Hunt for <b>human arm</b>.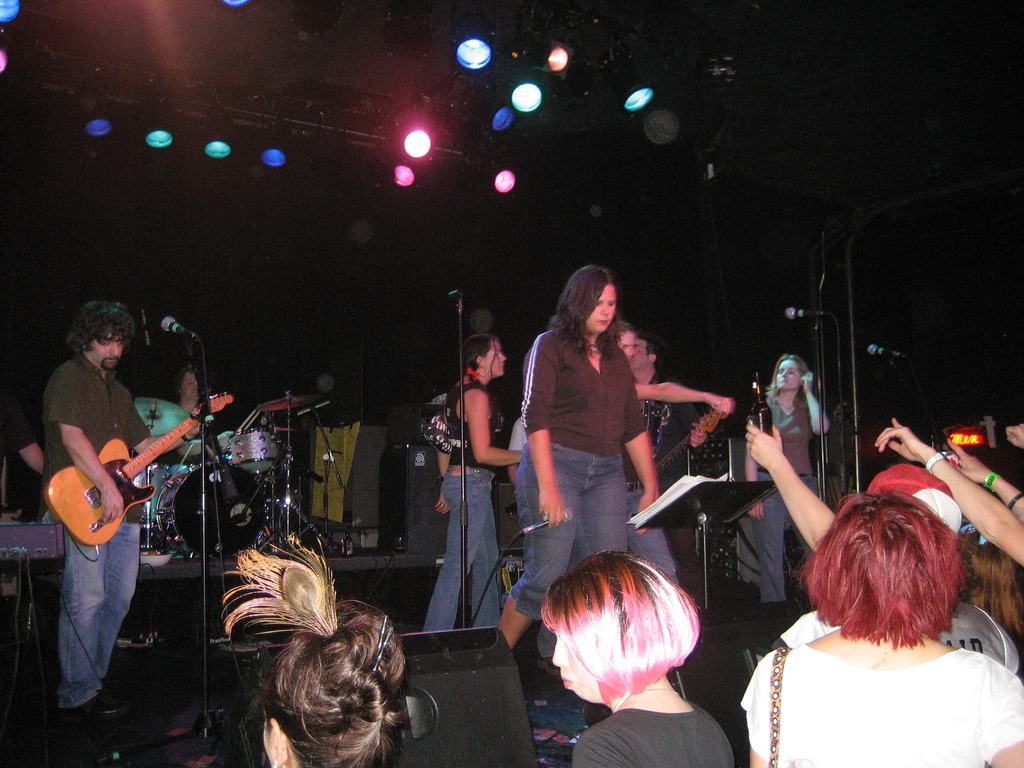
Hunted down at bbox=(515, 333, 570, 531).
